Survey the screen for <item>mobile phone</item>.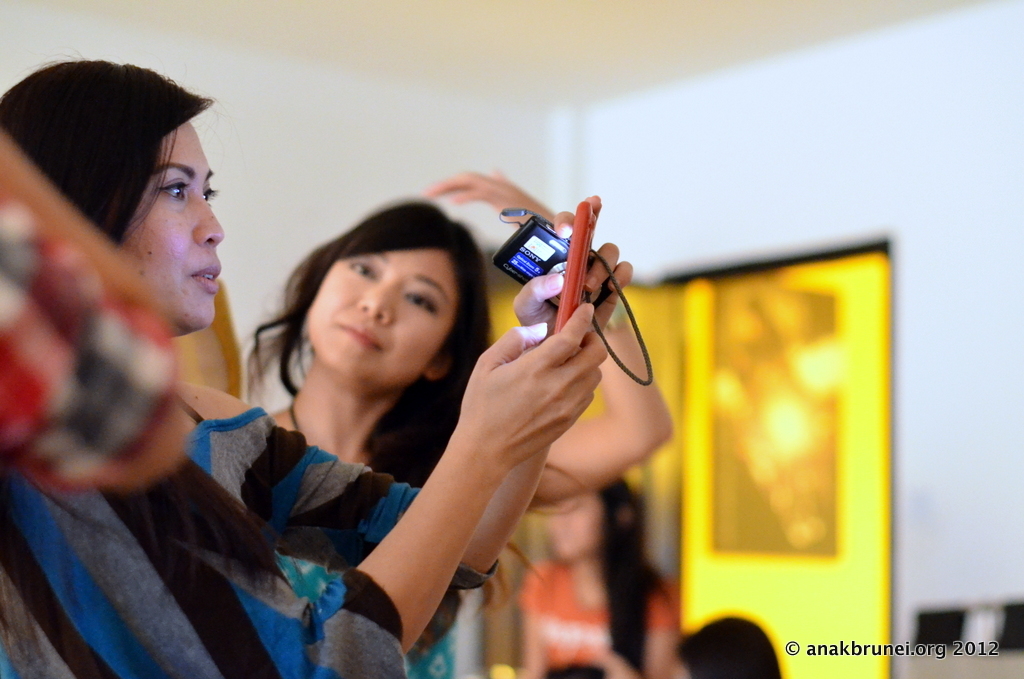
Survey found: [561, 199, 592, 332].
